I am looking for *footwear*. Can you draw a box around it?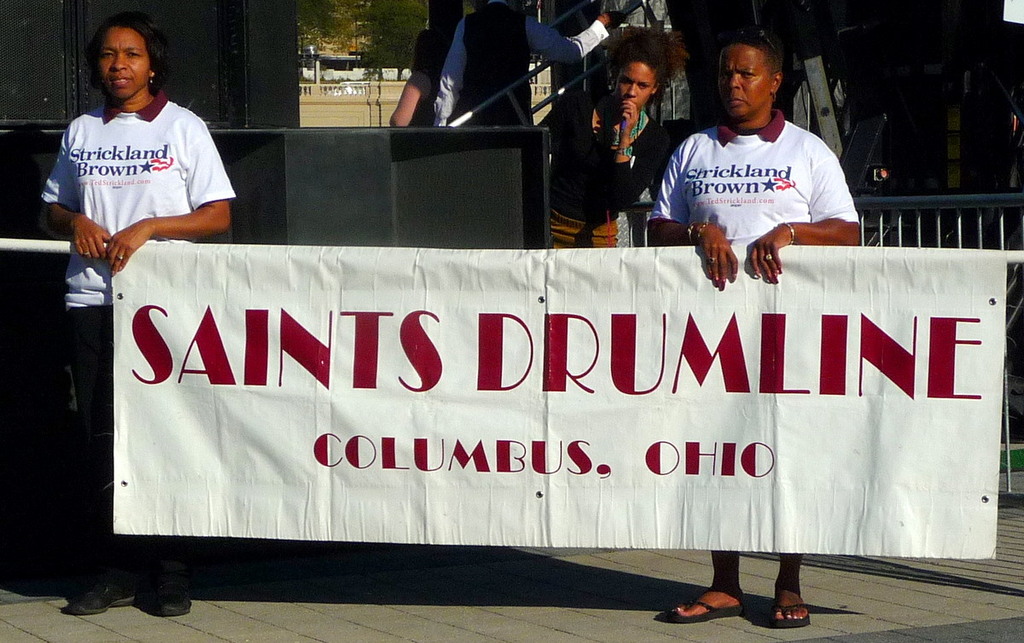
Sure, the bounding box is box=[72, 579, 133, 614].
